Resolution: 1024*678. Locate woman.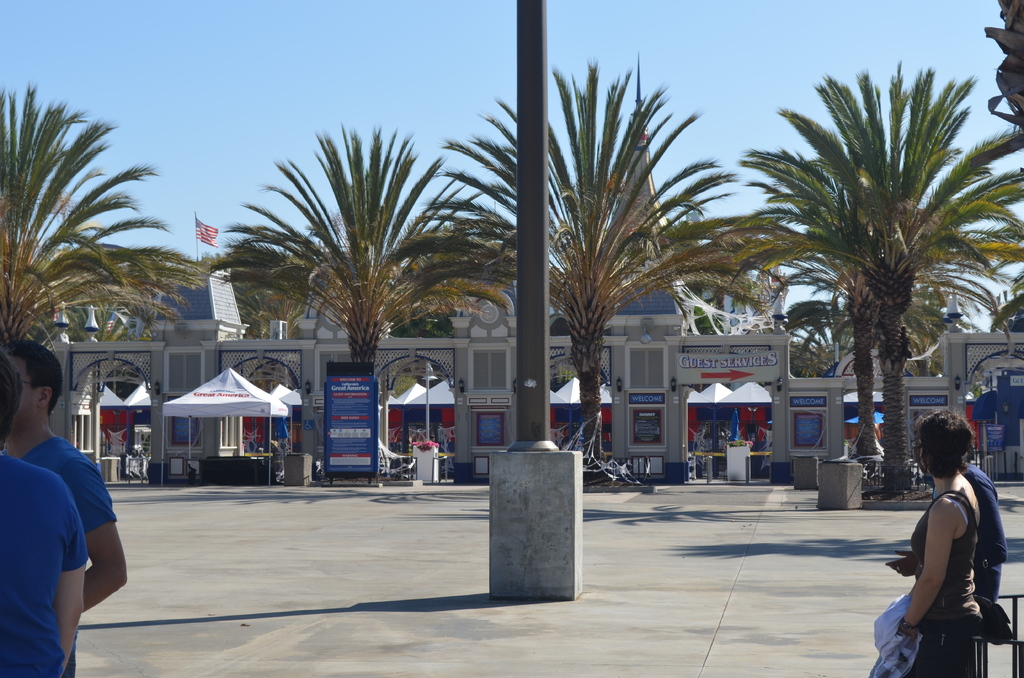
x1=880, y1=409, x2=1010, y2=677.
